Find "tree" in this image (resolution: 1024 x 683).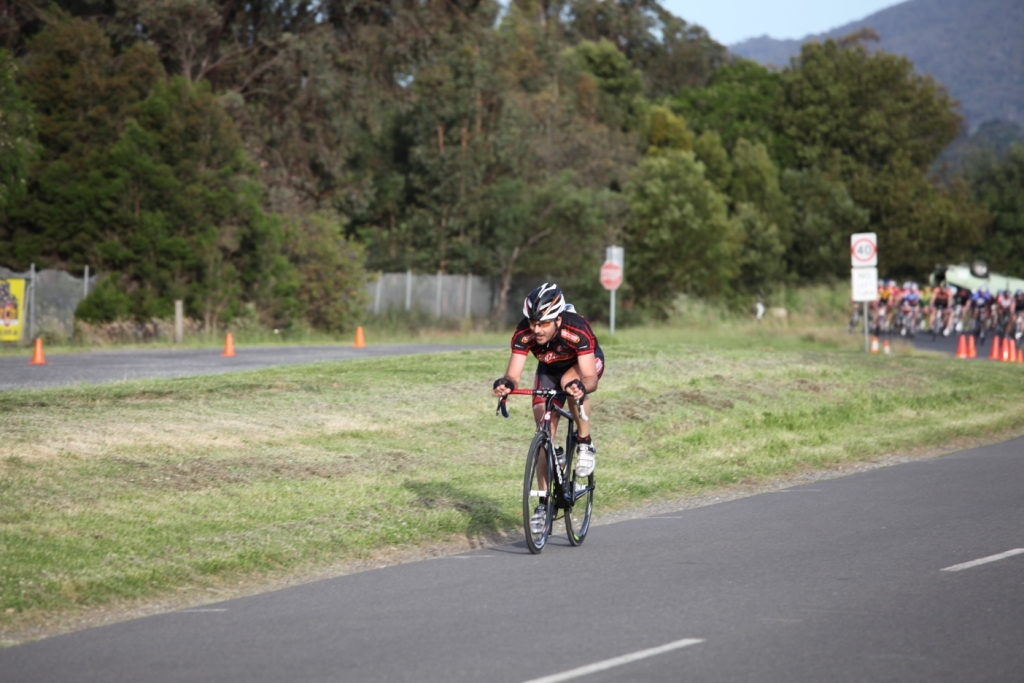
[left=675, top=80, right=788, bottom=170].
